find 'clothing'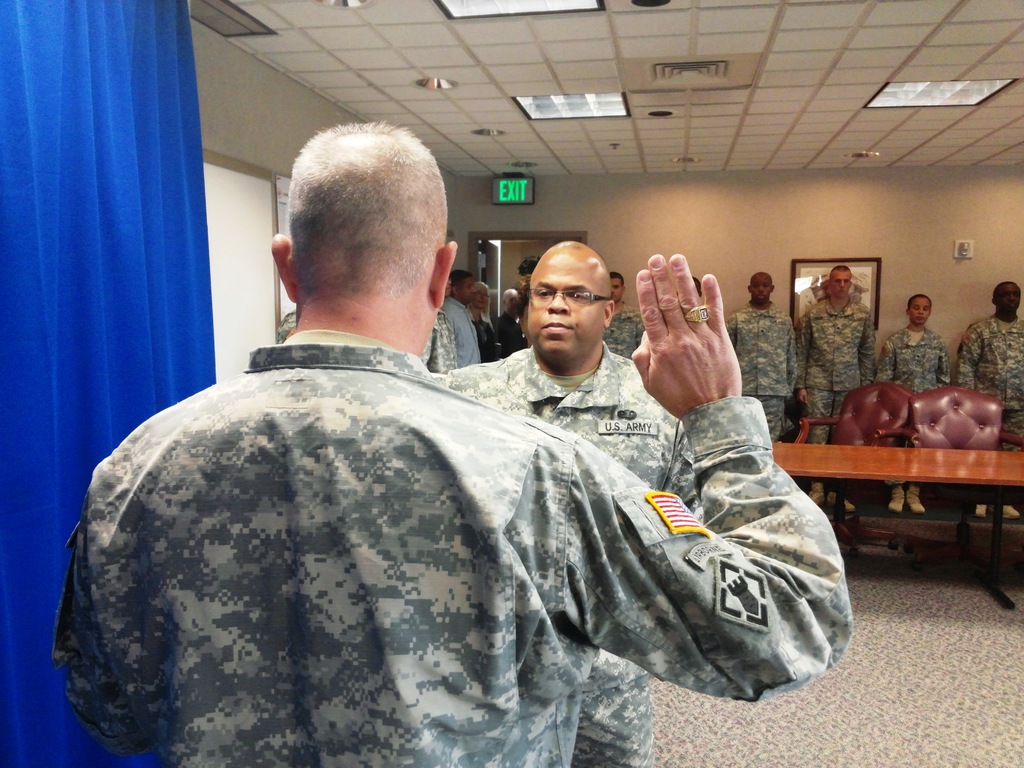
BBox(730, 306, 793, 442)
